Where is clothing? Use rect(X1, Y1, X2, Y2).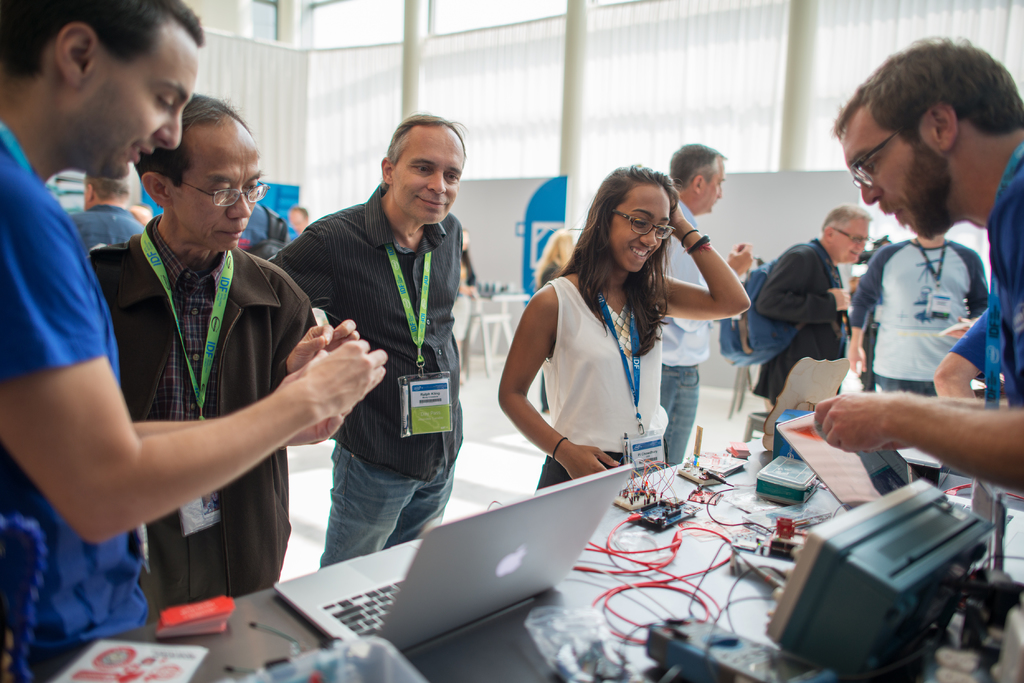
rect(660, 200, 714, 465).
